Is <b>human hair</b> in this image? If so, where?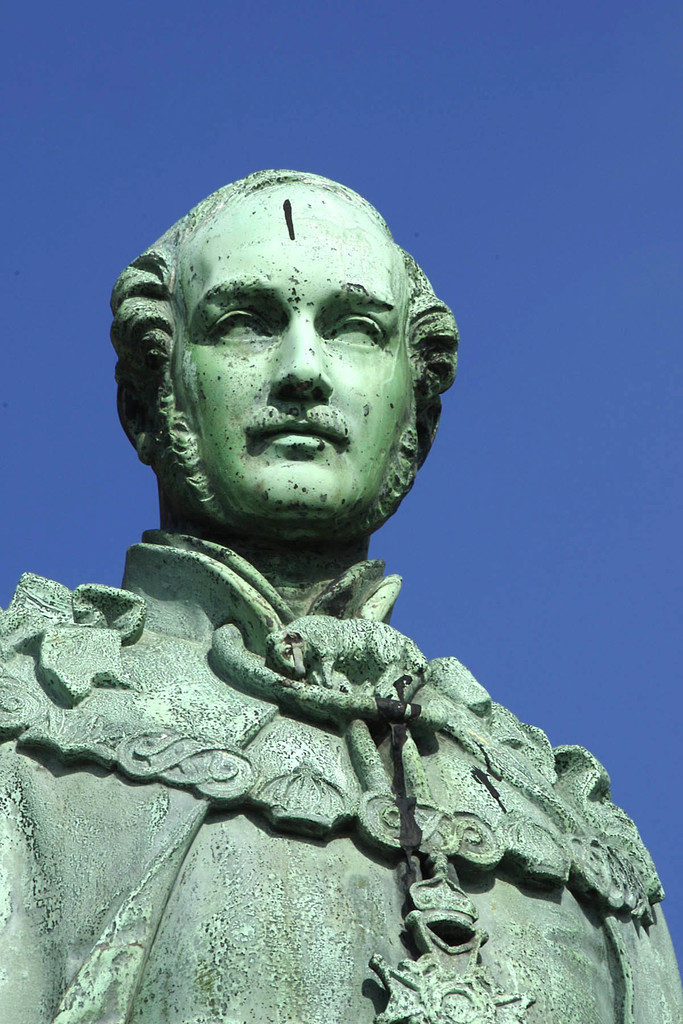
Yes, at Rect(126, 156, 446, 478).
